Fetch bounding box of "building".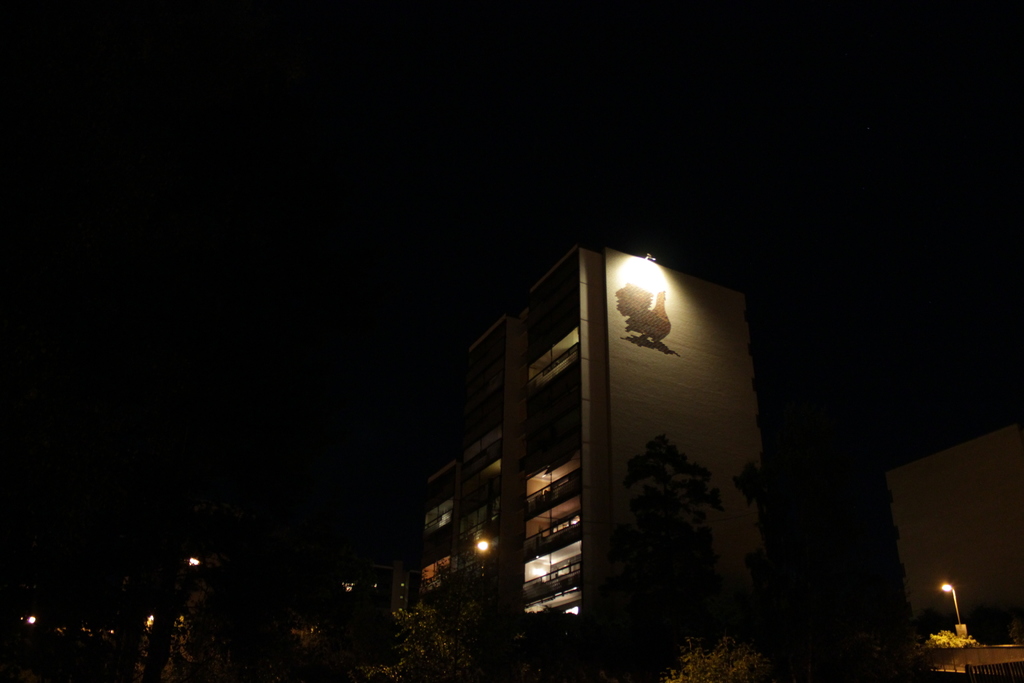
Bbox: select_region(885, 416, 1023, 677).
